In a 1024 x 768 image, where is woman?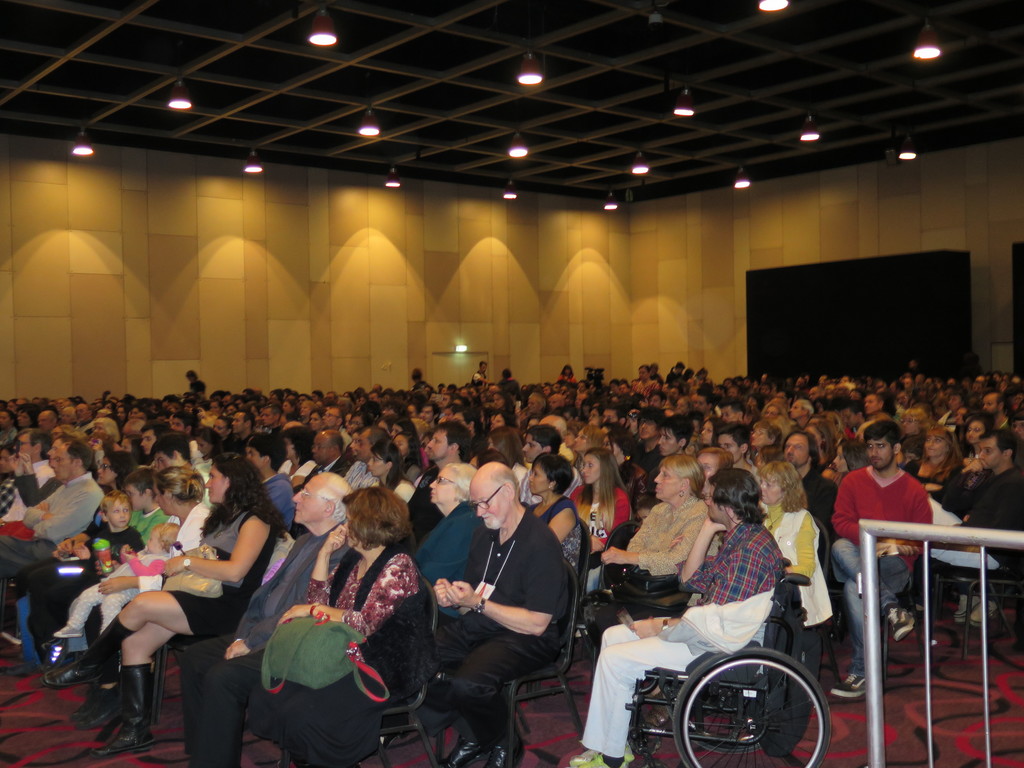
502,368,520,396.
